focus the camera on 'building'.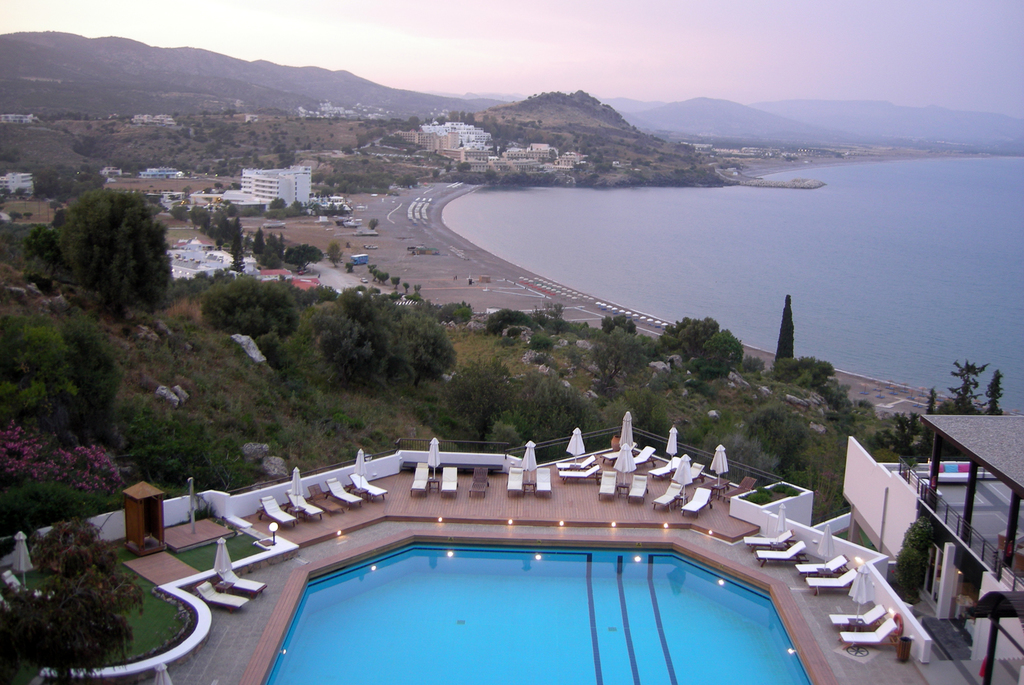
Focus region: <bbox>137, 164, 182, 180</bbox>.
